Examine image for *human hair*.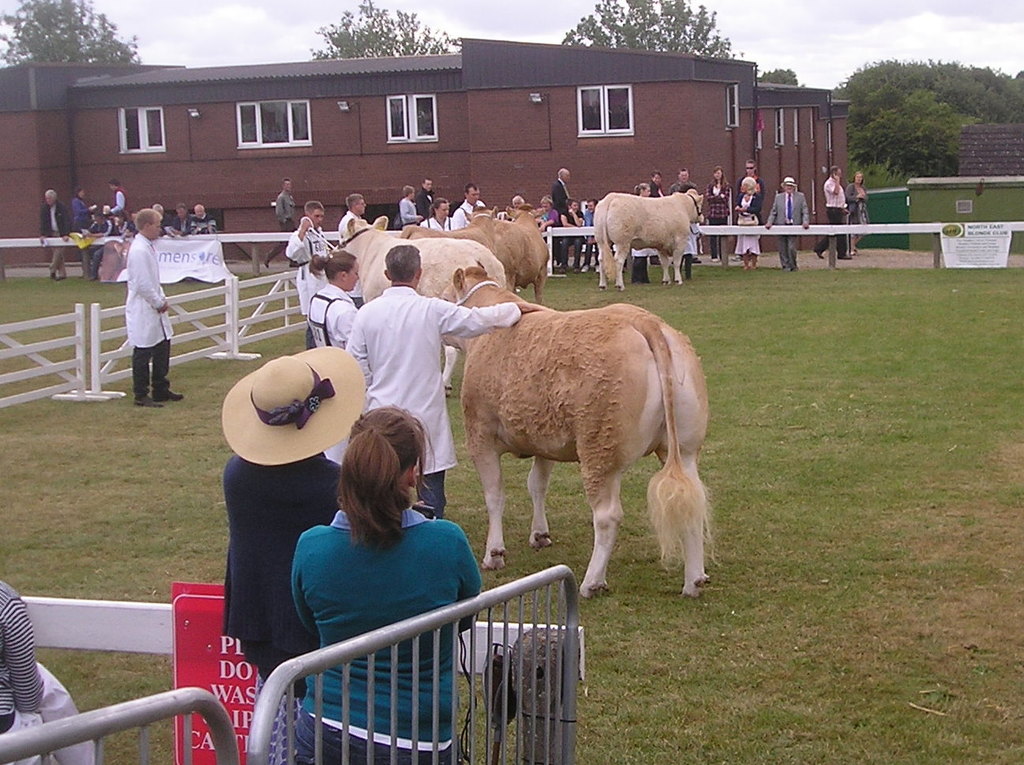
Examination result: select_region(828, 165, 840, 177).
